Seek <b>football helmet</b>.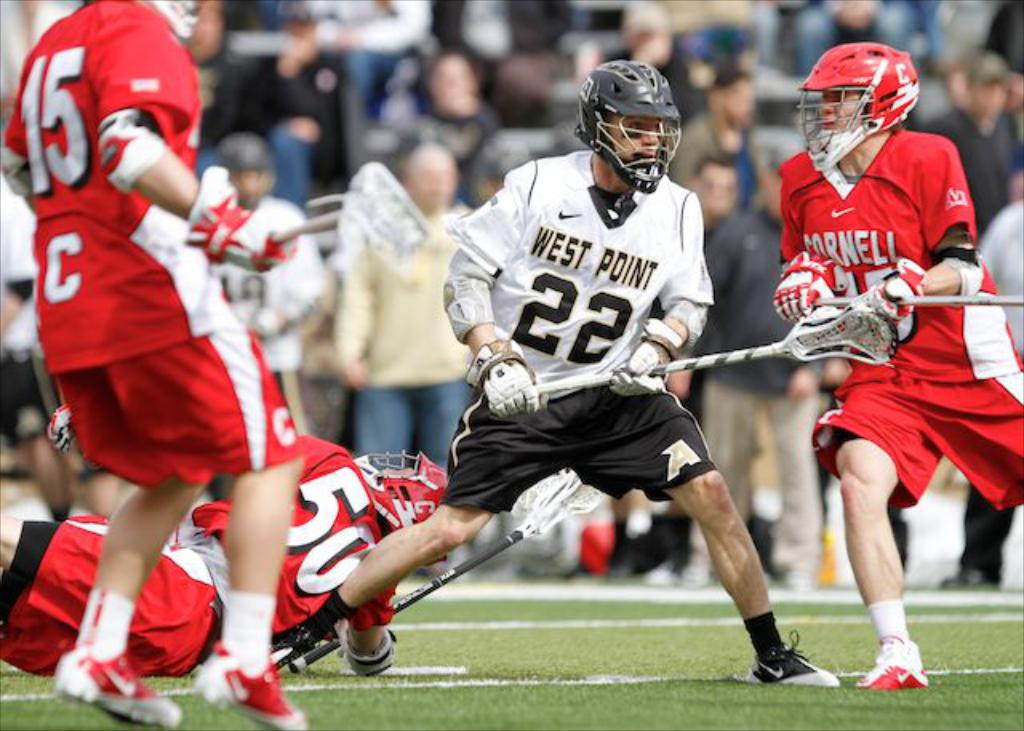
152/0/194/38.
